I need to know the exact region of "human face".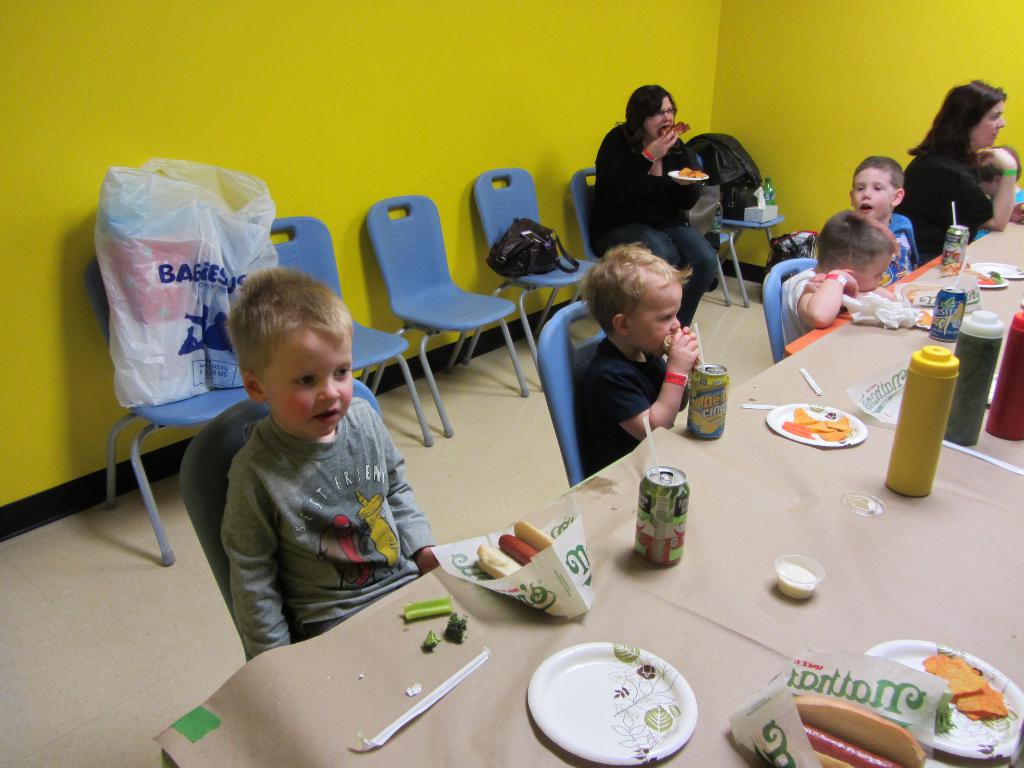
Region: crop(630, 285, 684, 360).
